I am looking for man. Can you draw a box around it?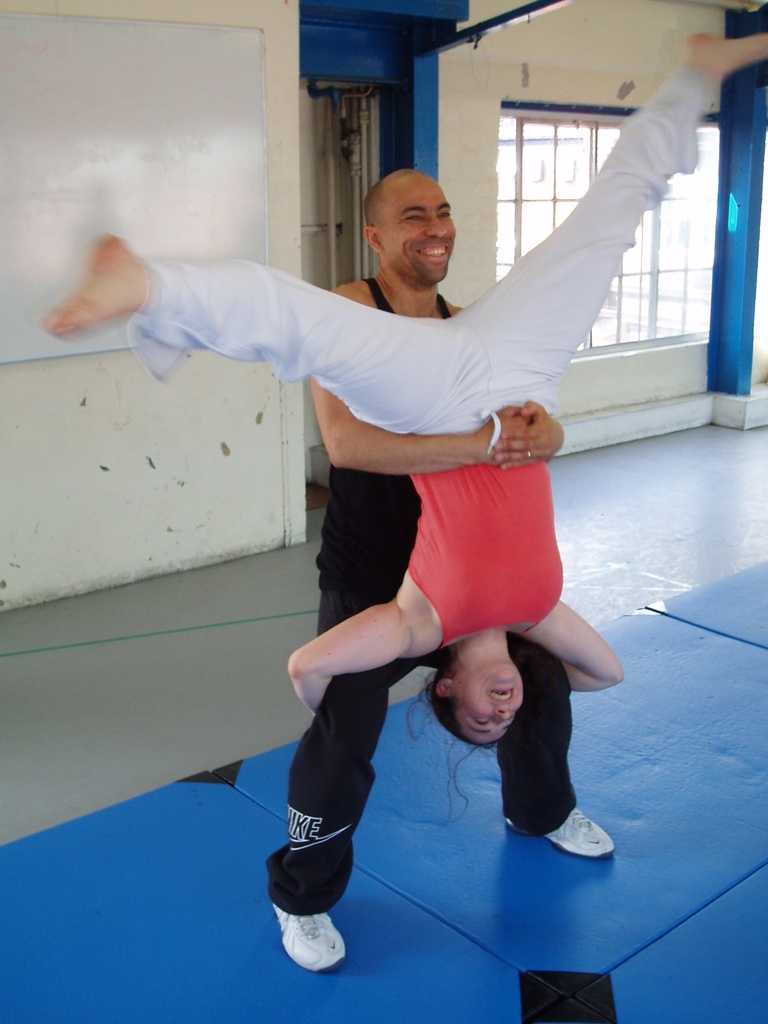
Sure, the bounding box is 237,162,607,915.
